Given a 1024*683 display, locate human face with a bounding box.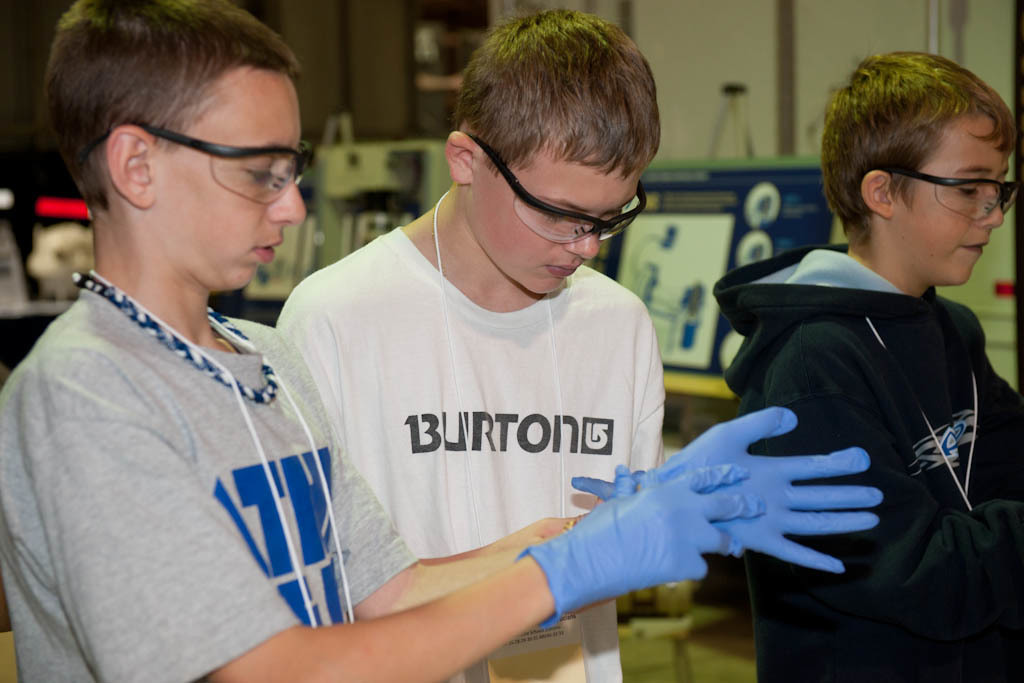
Located: bbox=(896, 114, 1010, 287).
